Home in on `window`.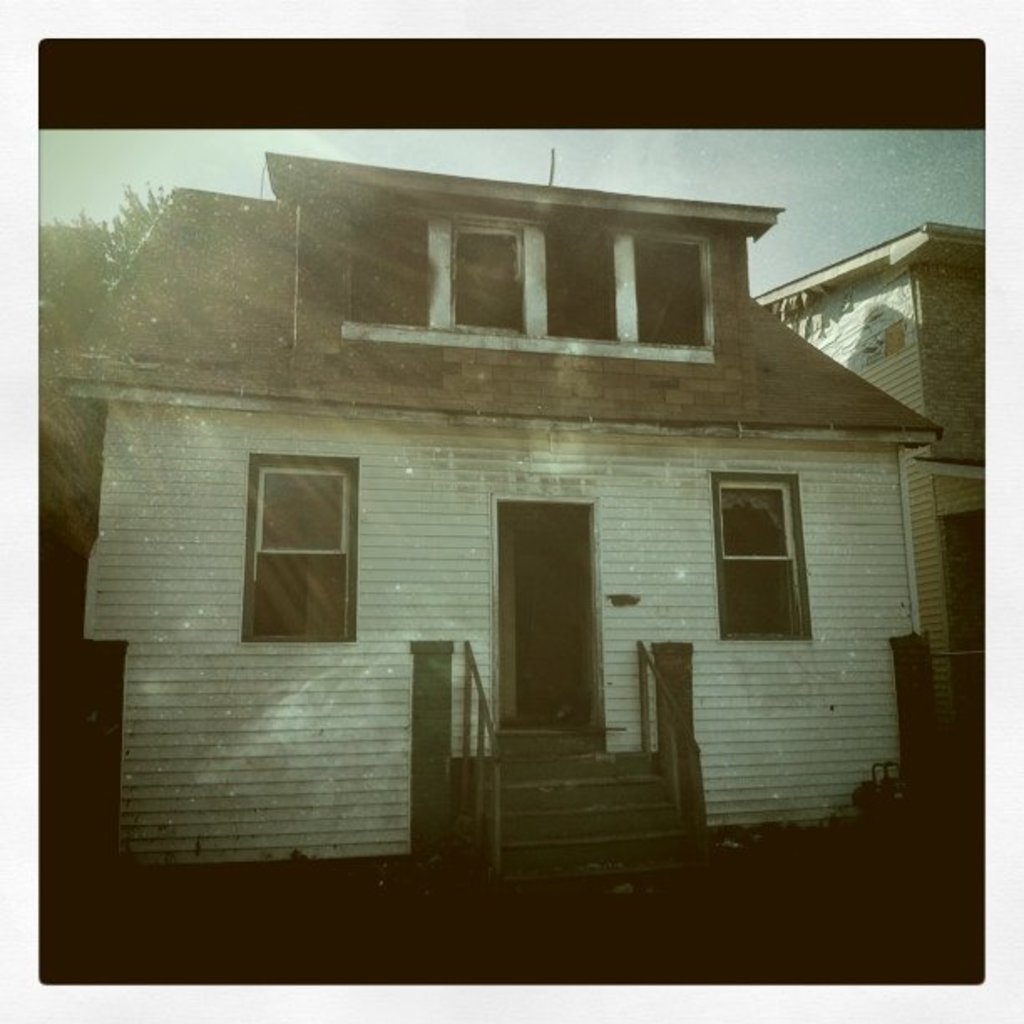
Homed in at locate(709, 474, 805, 653).
